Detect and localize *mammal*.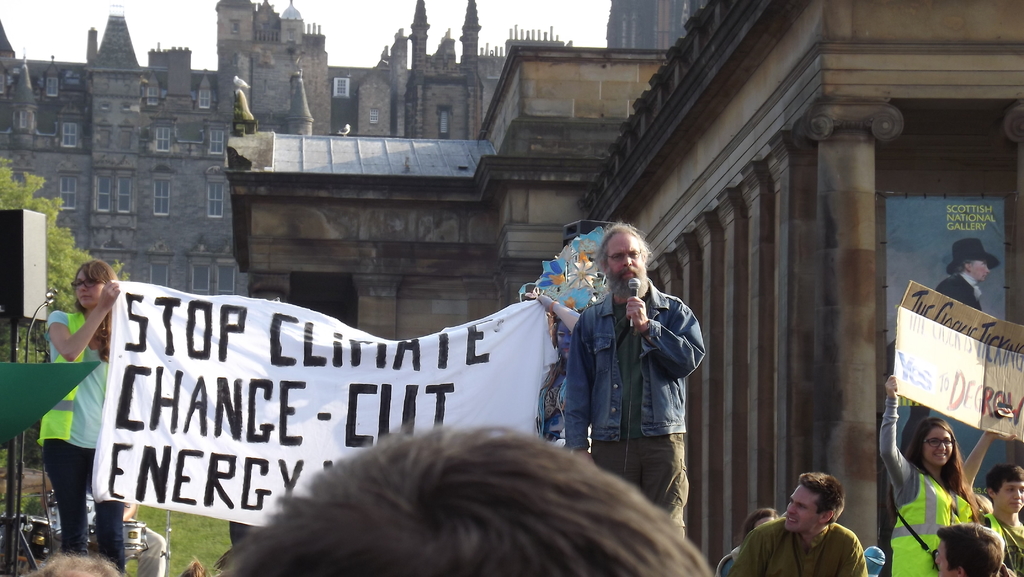
Localized at 535/288/581/332.
